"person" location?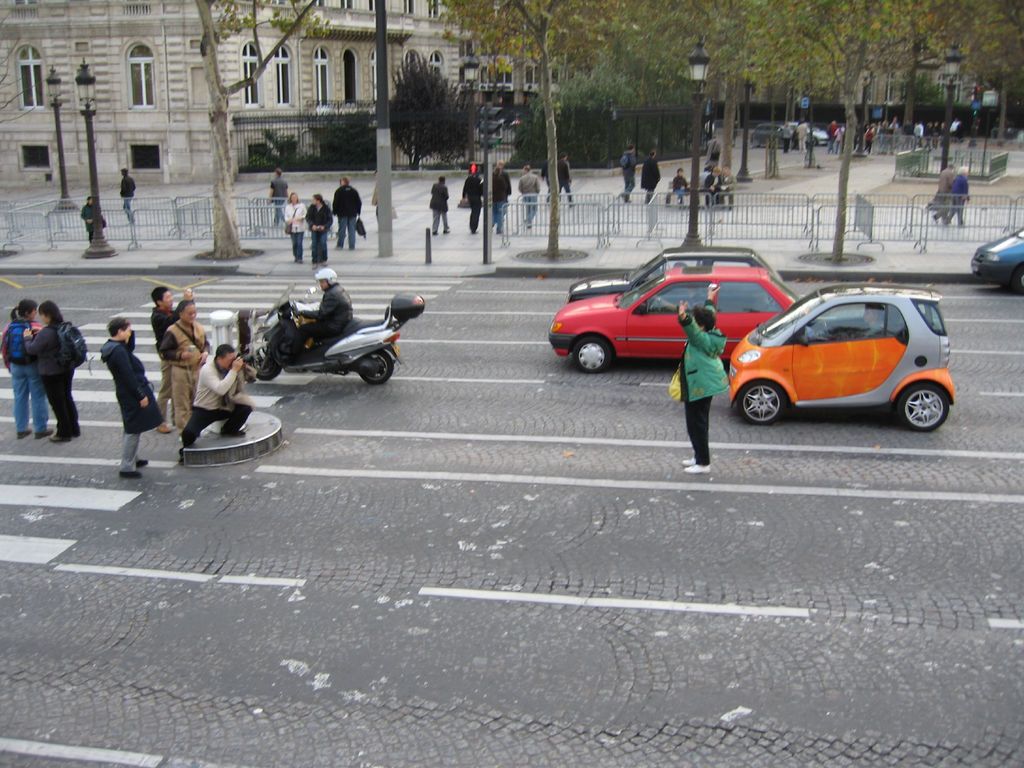
bbox(781, 122, 787, 148)
